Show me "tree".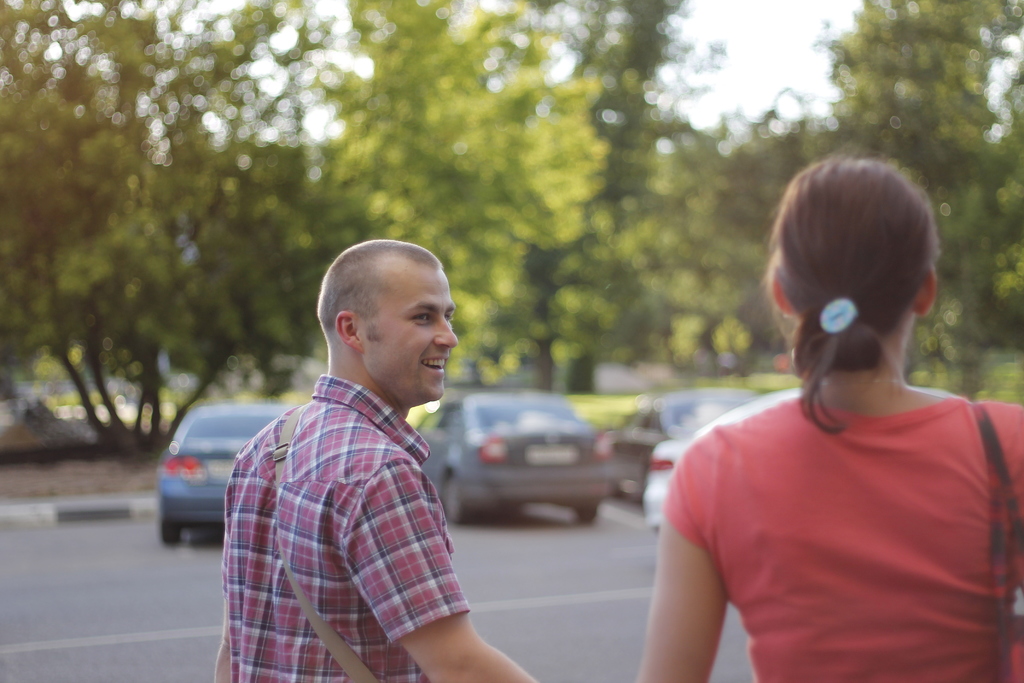
"tree" is here: left=812, top=0, right=1023, bottom=400.
